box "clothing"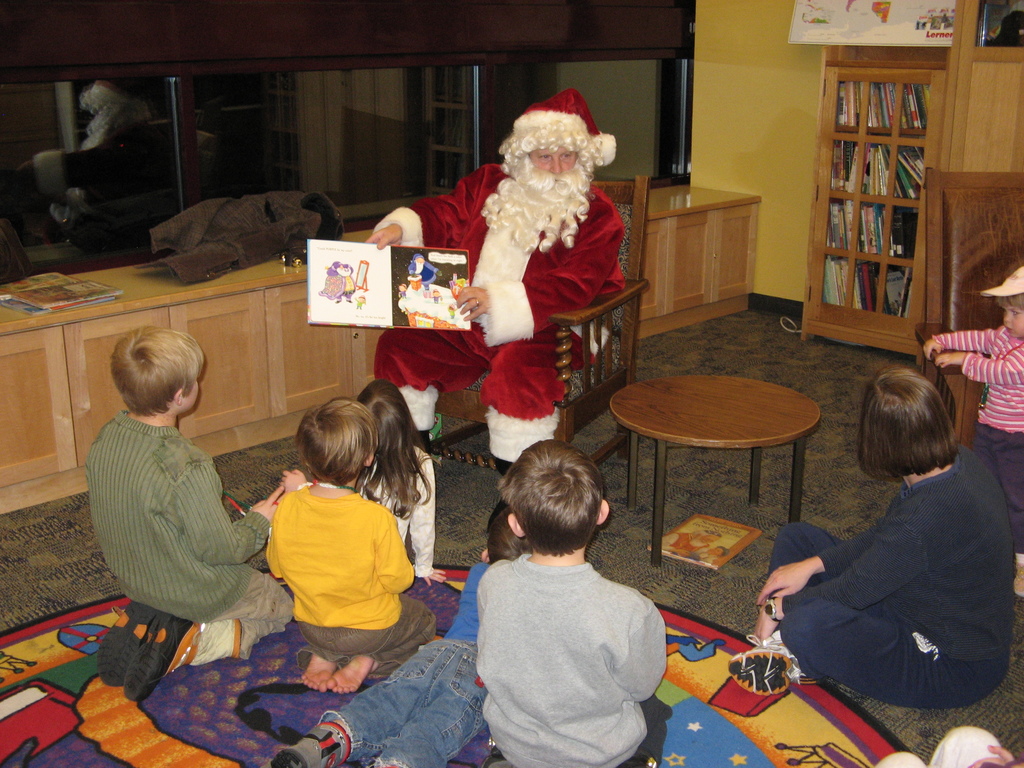
<region>81, 406, 295, 671</region>
